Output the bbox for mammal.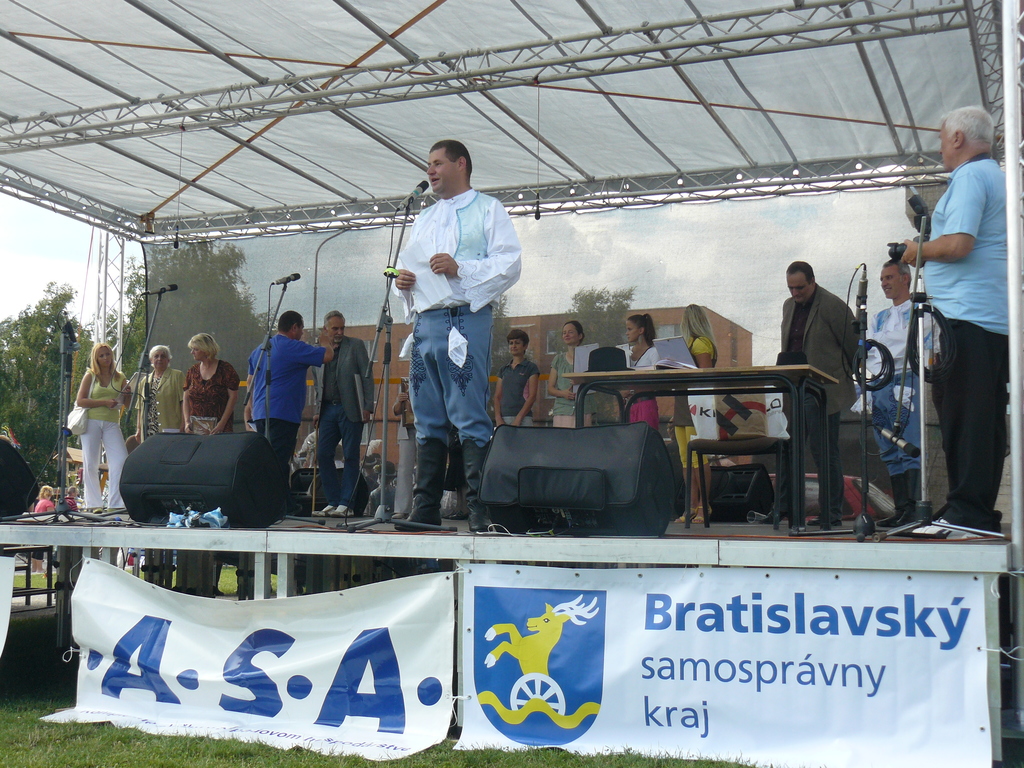
bbox=[394, 377, 419, 513].
